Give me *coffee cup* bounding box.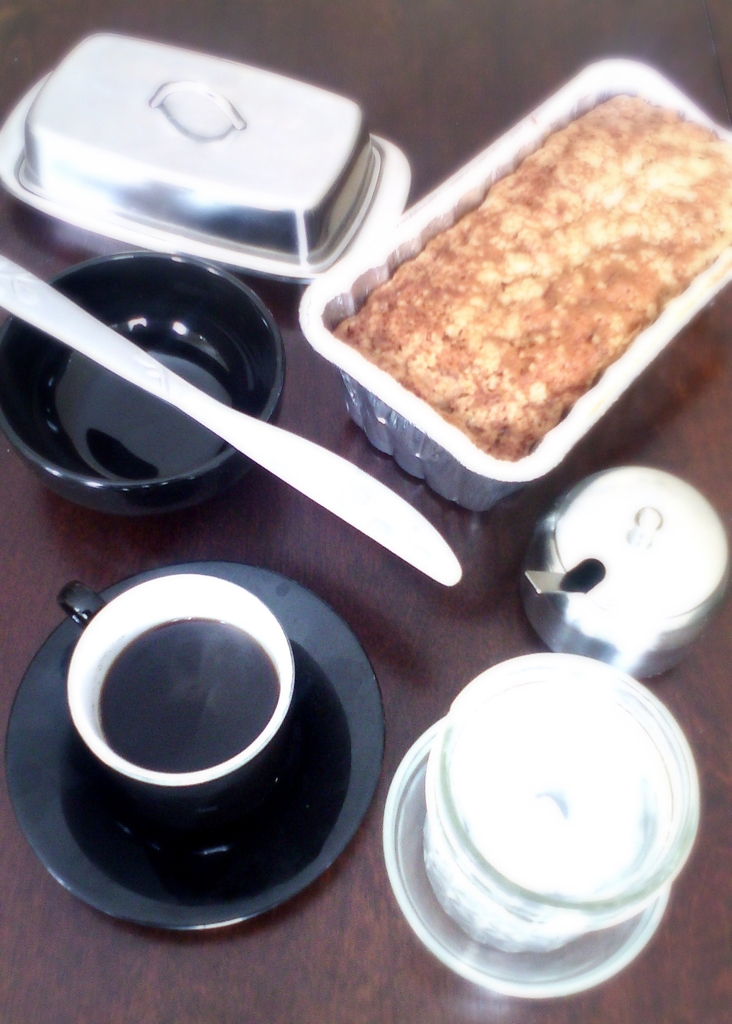
box=[54, 573, 301, 829].
